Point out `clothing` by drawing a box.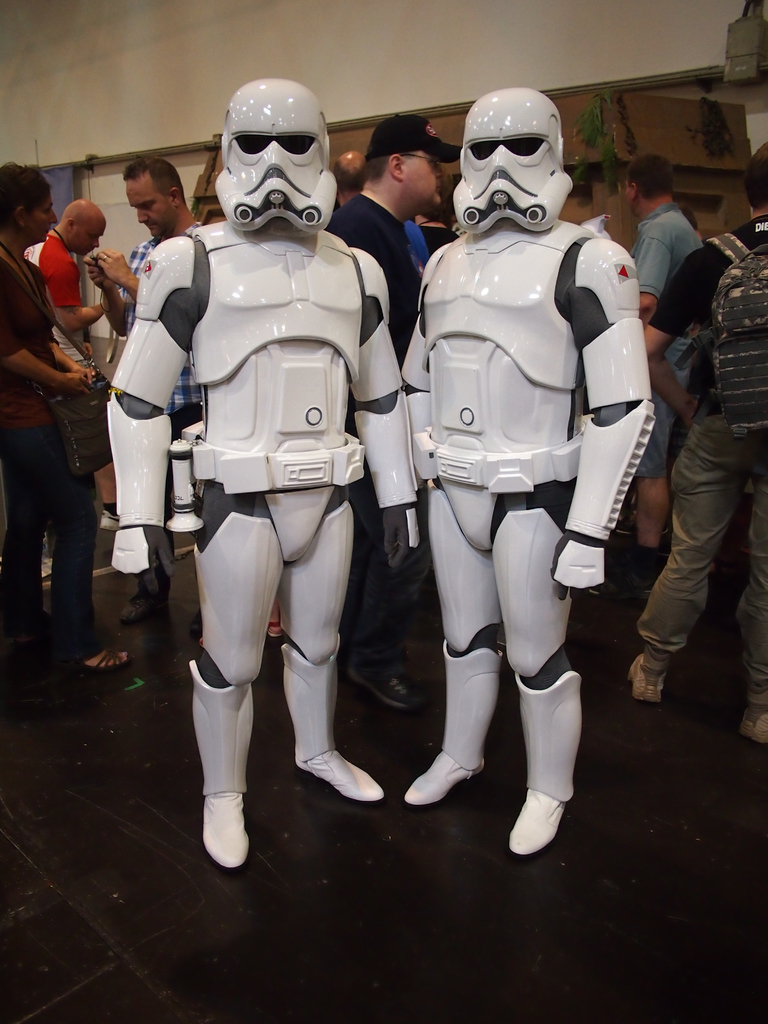
<box>0,252,106,665</box>.
